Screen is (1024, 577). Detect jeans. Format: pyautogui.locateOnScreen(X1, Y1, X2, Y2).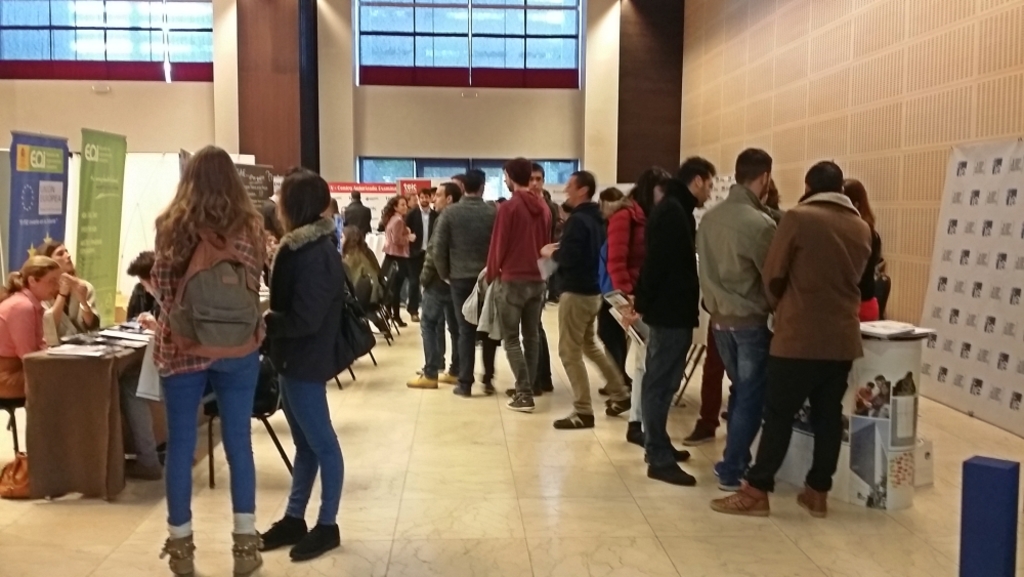
pyautogui.locateOnScreen(420, 281, 461, 376).
